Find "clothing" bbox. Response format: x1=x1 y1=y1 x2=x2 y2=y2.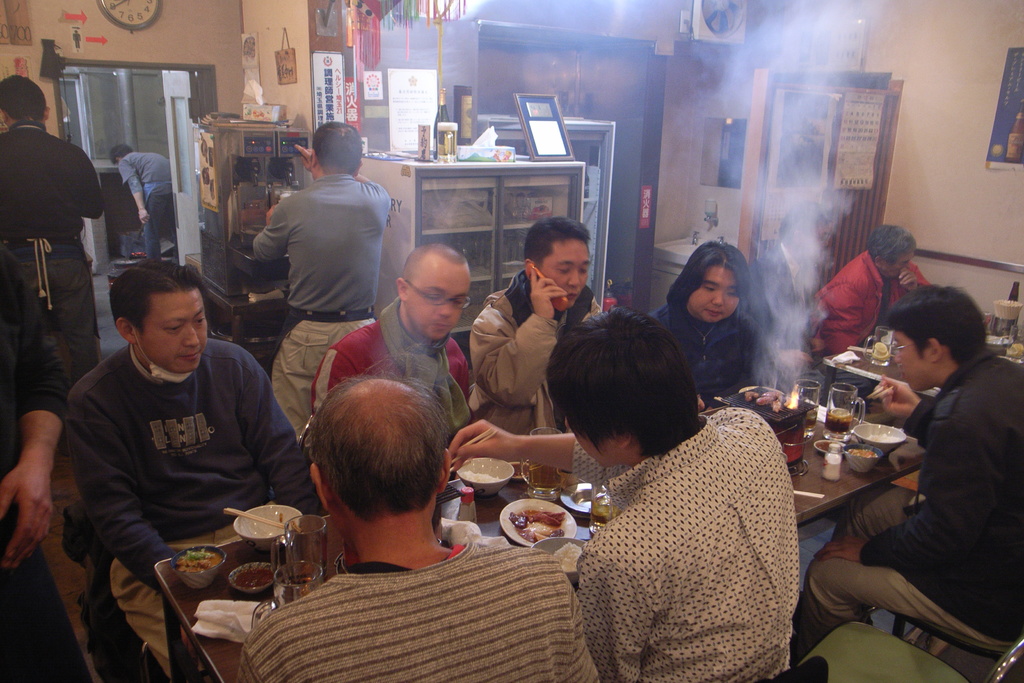
x1=243 y1=158 x2=394 y2=443.
